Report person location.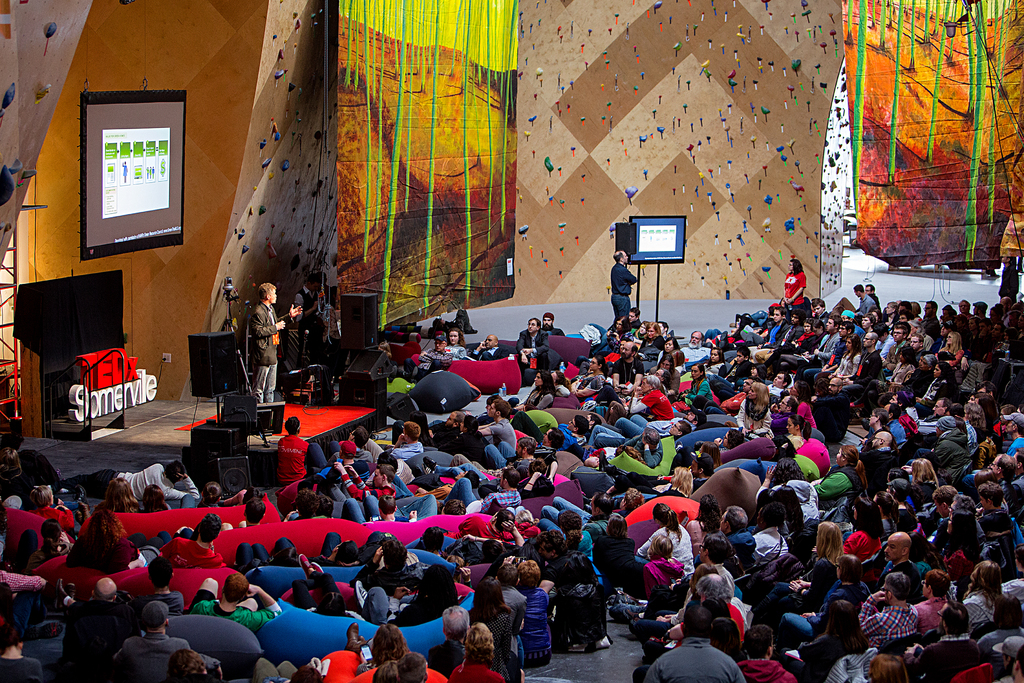
Report: locate(787, 256, 808, 311).
